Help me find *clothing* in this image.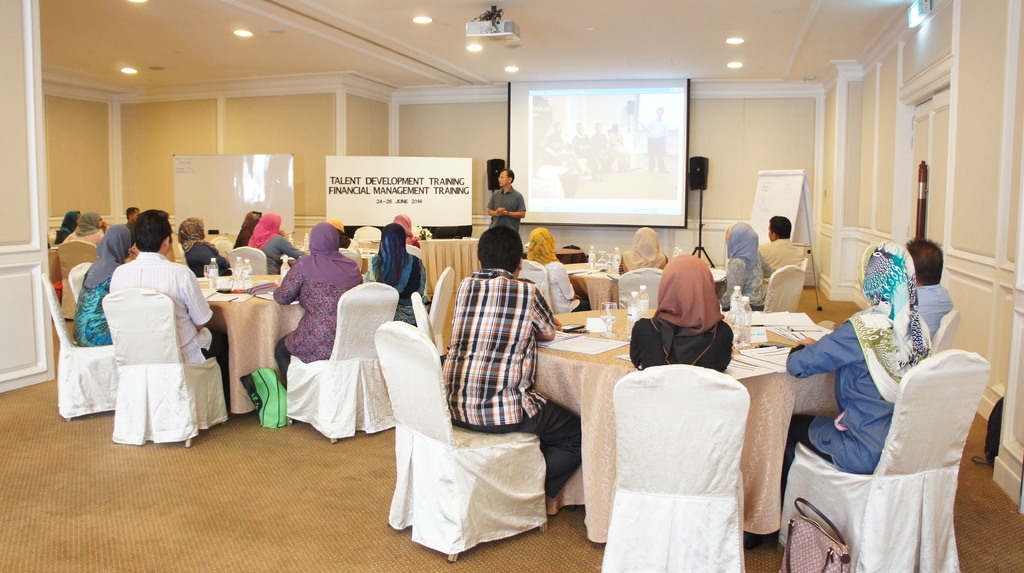
Found it: (left=531, top=233, right=575, bottom=314).
